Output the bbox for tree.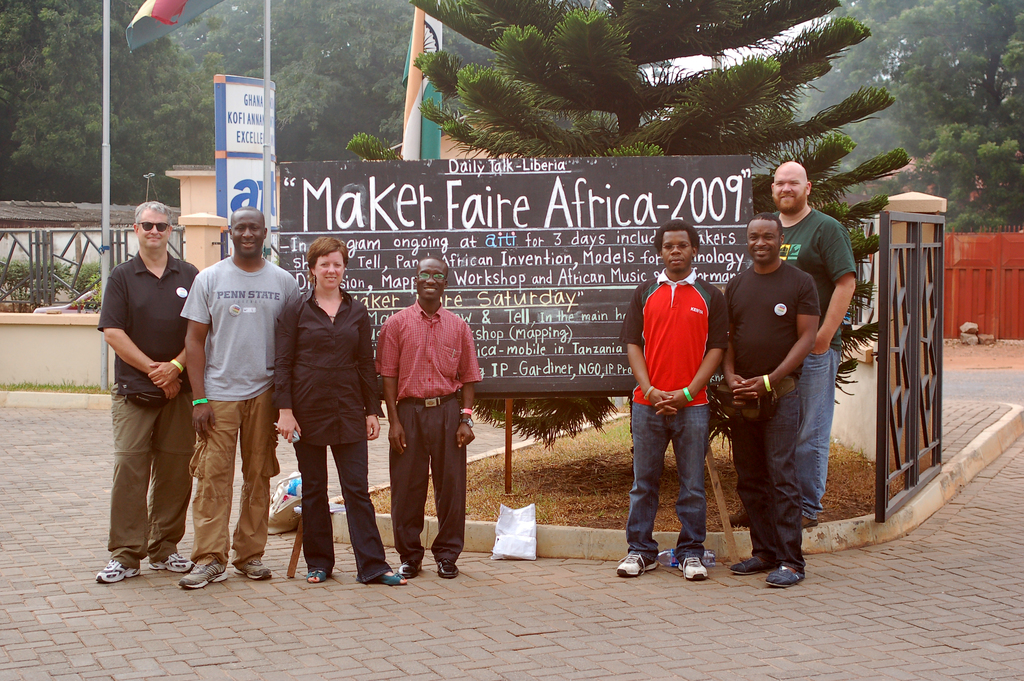
x1=412, y1=0, x2=916, y2=397.
